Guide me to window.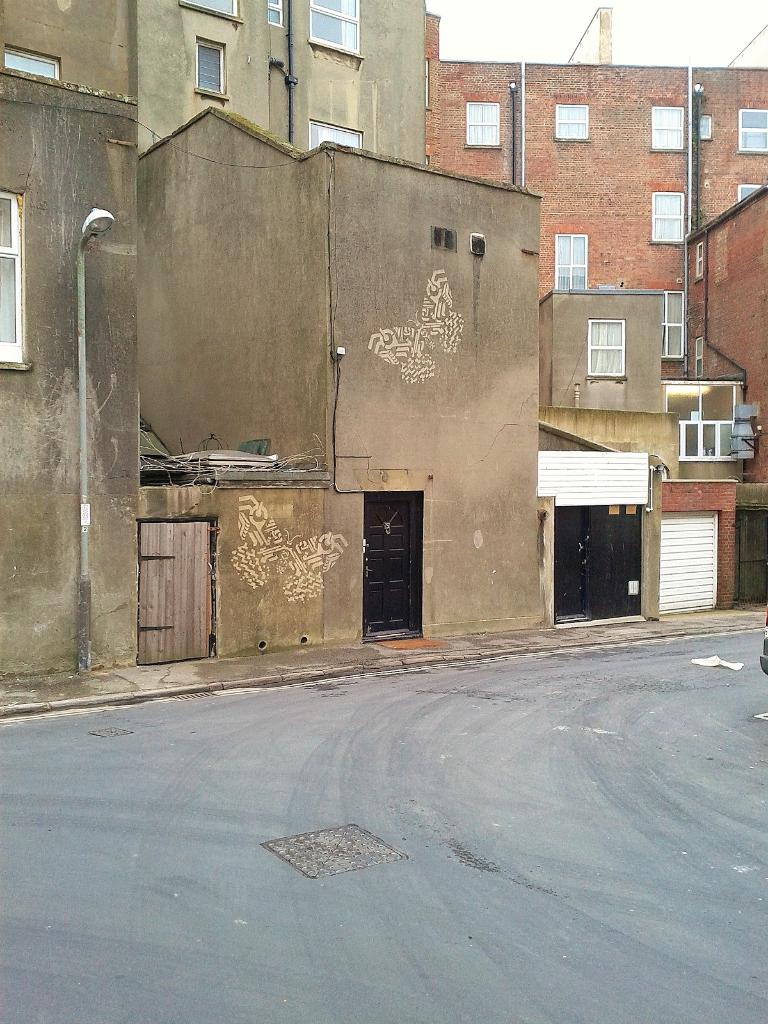
Guidance: Rect(1, 43, 64, 80).
